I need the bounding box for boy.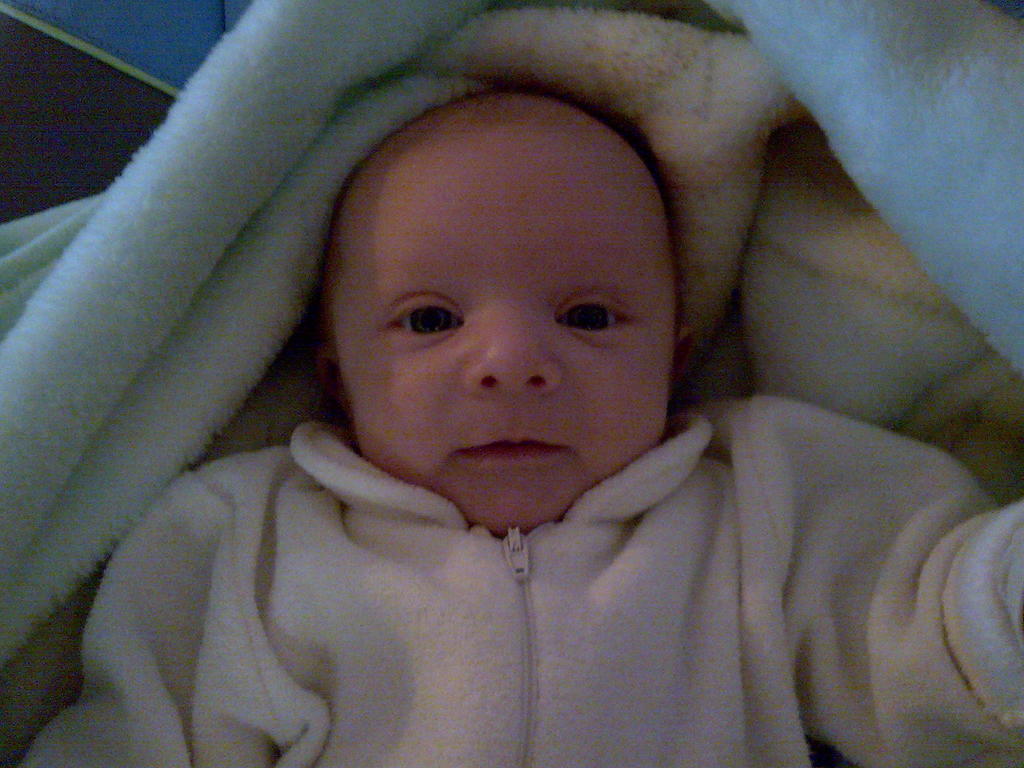
Here it is: (left=48, top=52, right=965, bottom=766).
